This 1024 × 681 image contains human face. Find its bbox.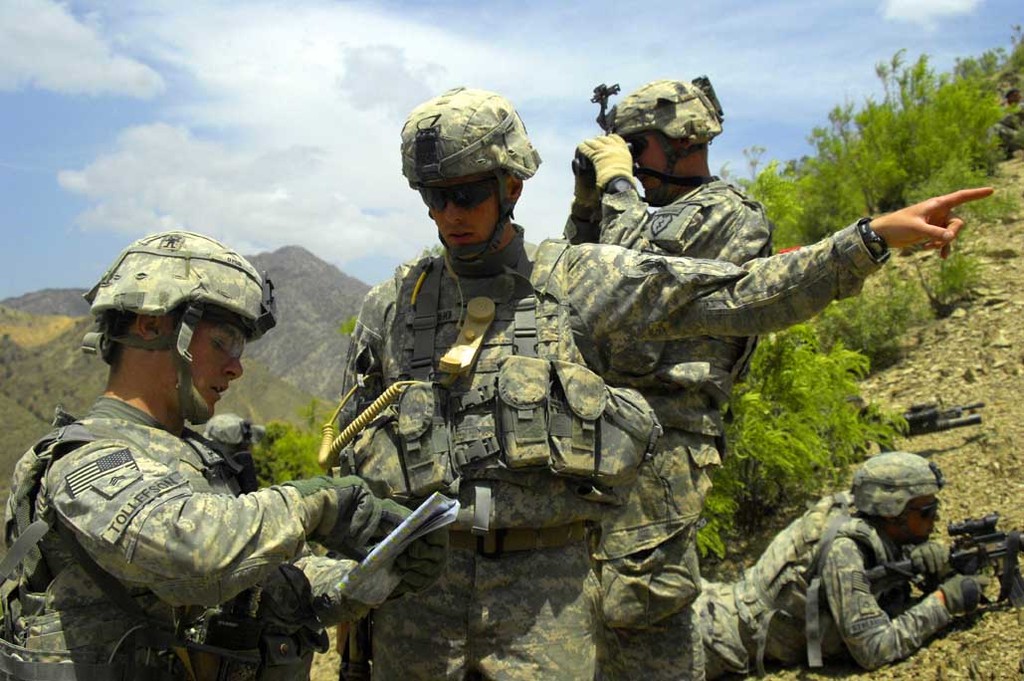
<region>626, 131, 669, 191</region>.
